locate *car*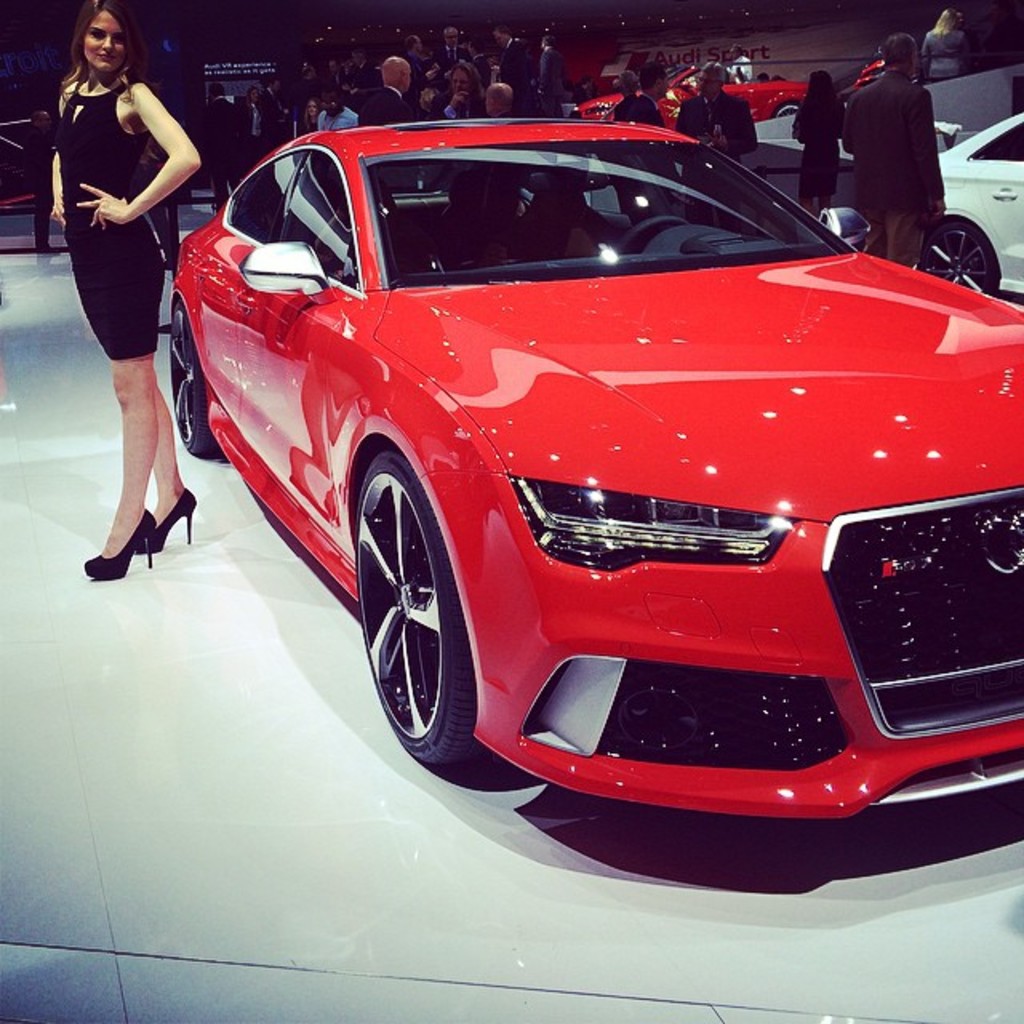
<bbox>934, 114, 1022, 309</bbox>
